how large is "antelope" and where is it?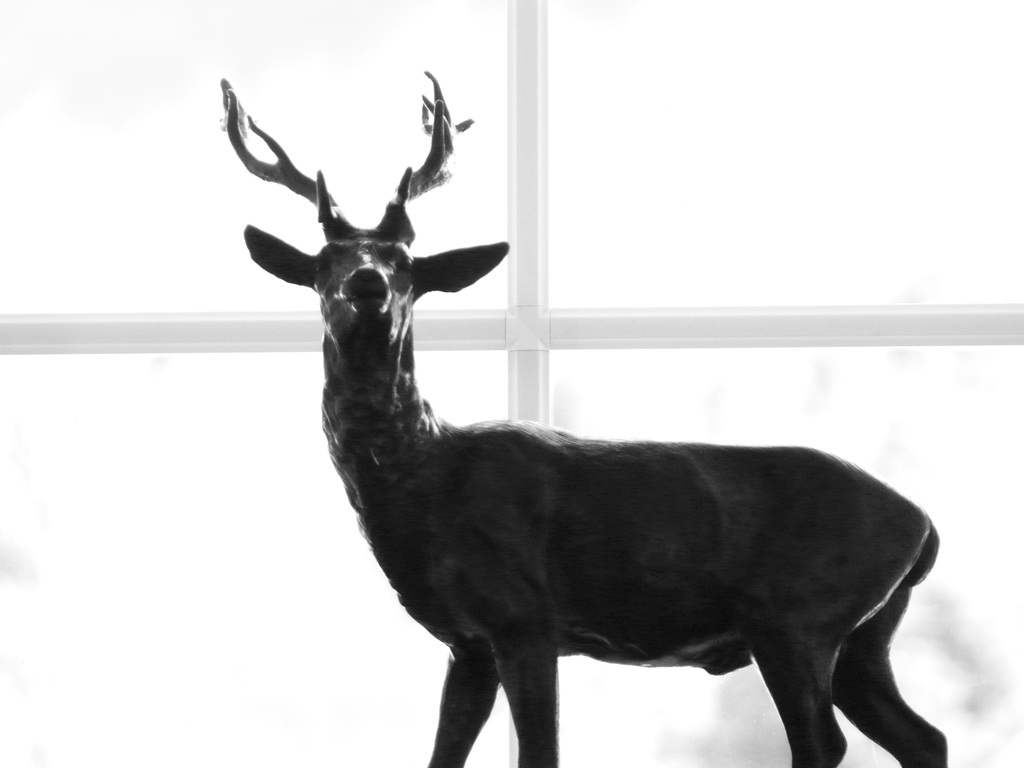
Bounding box: 223:74:951:767.
